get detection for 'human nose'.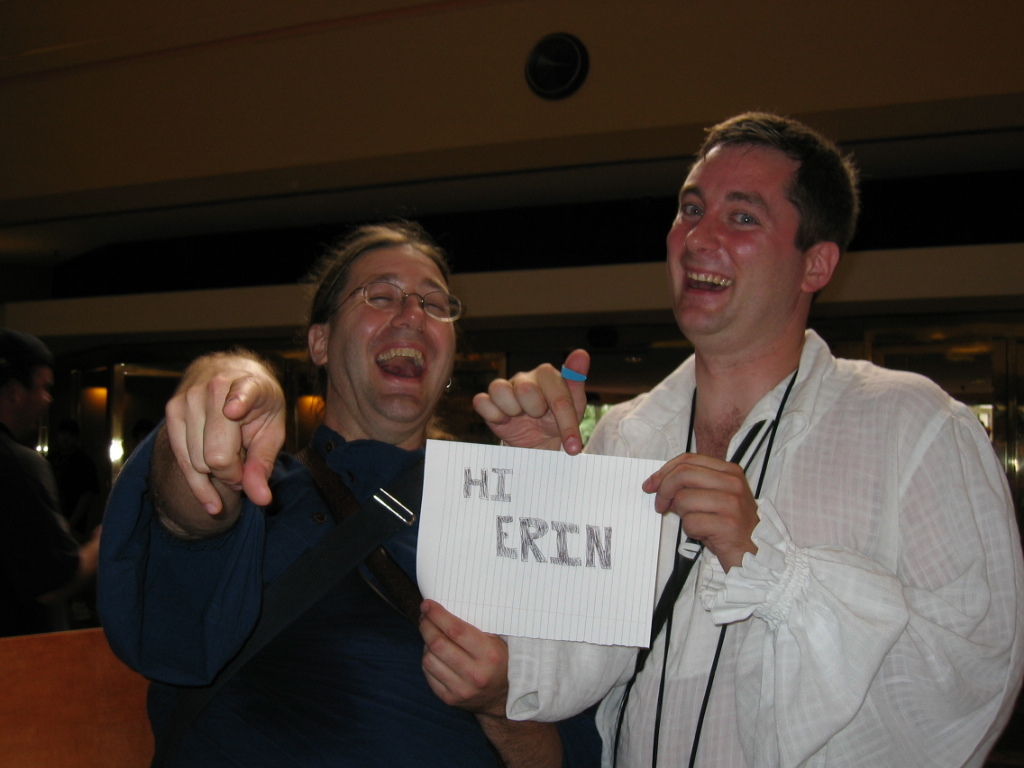
Detection: detection(391, 287, 430, 332).
